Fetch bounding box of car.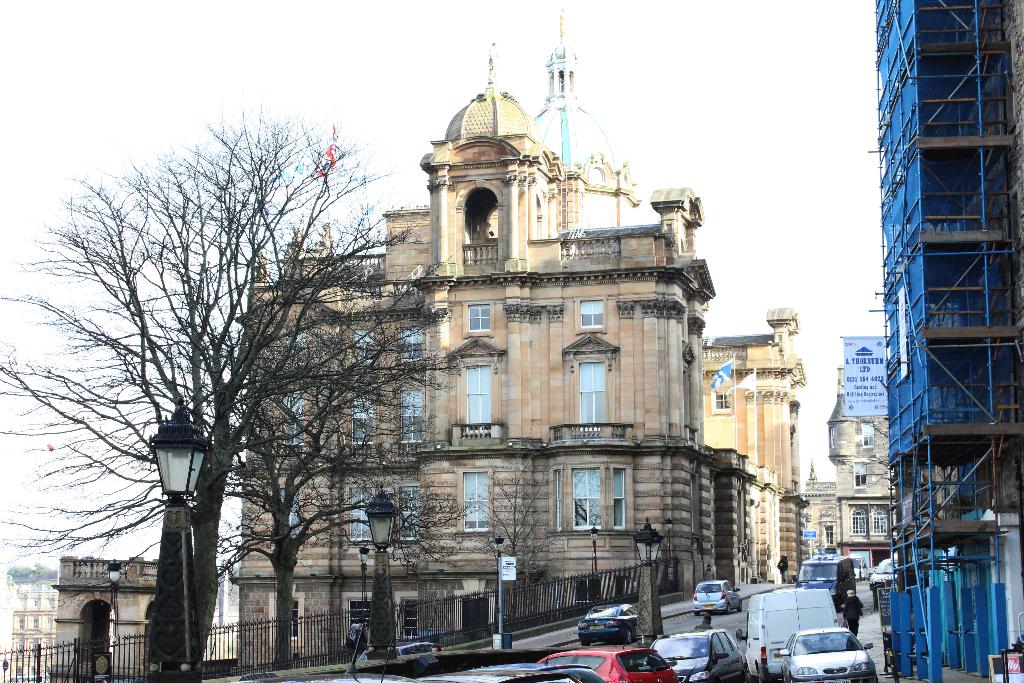
Bbox: box=[476, 666, 601, 682].
